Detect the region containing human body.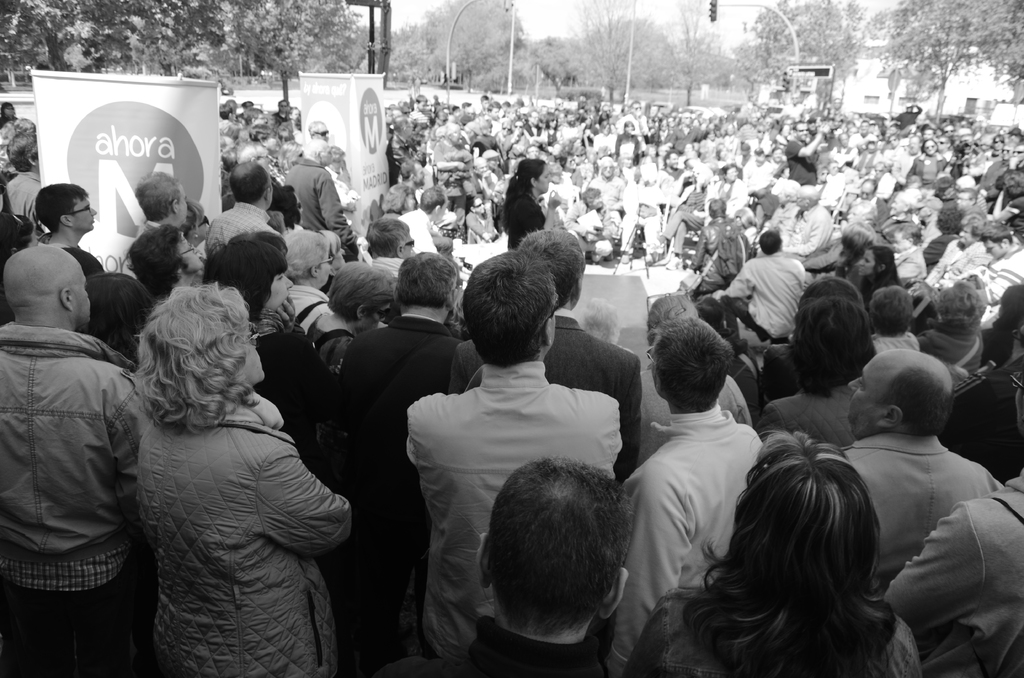
<region>110, 278, 355, 668</region>.
